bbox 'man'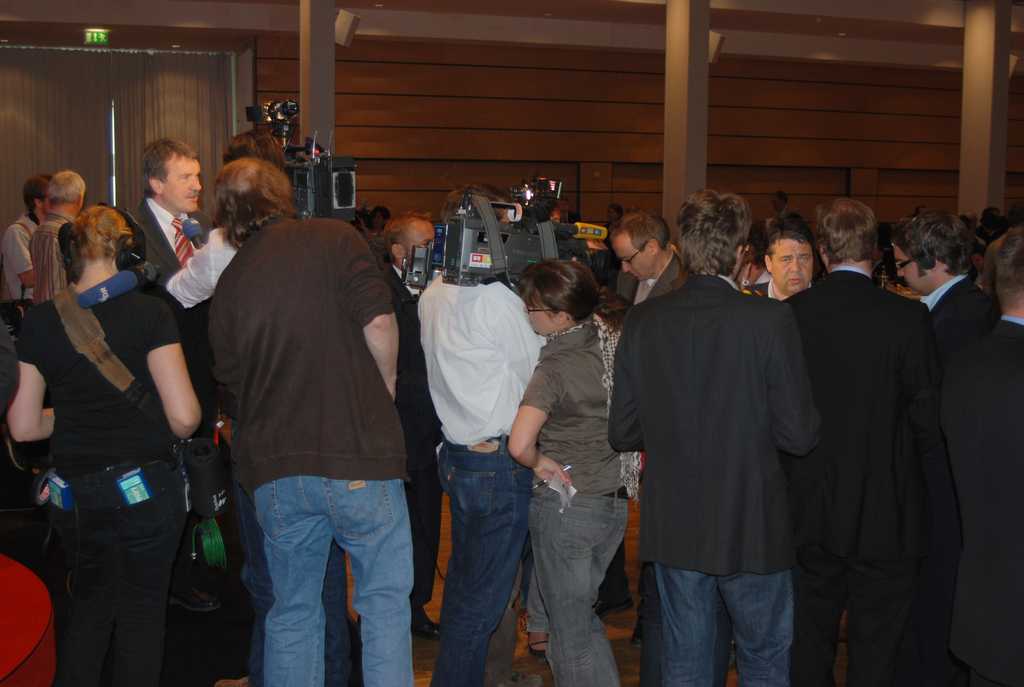
(31, 168, 92, 303)
